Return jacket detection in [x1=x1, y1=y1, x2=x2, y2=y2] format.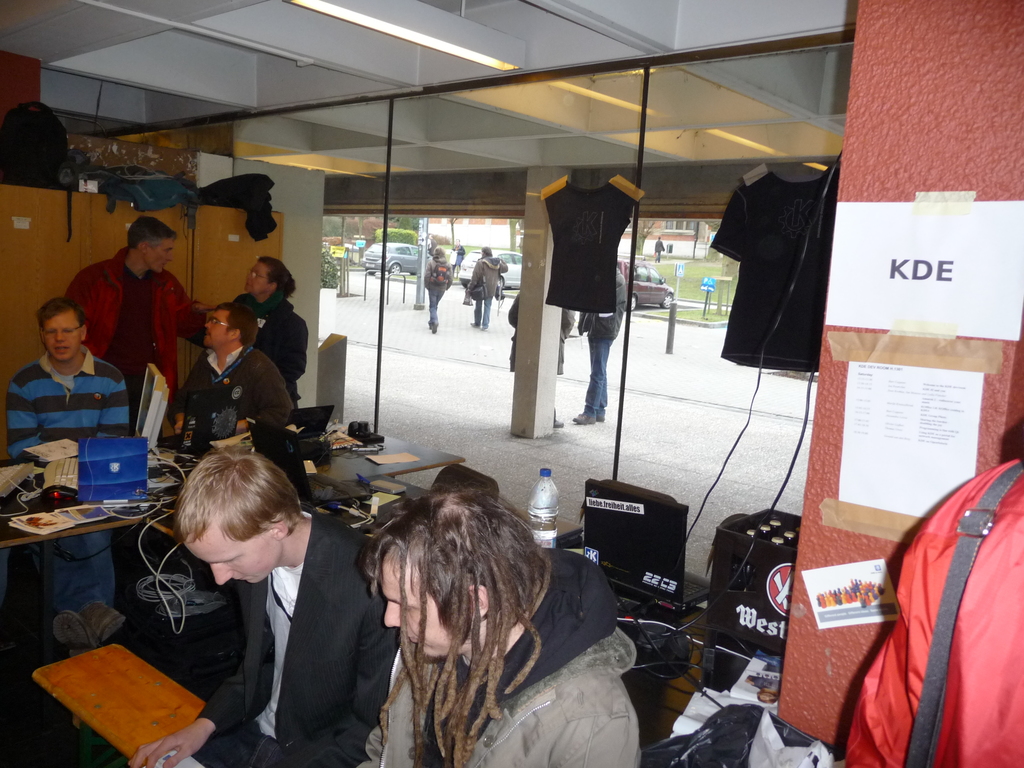
[x1=351, y1=540, x2=636, y2=767].
